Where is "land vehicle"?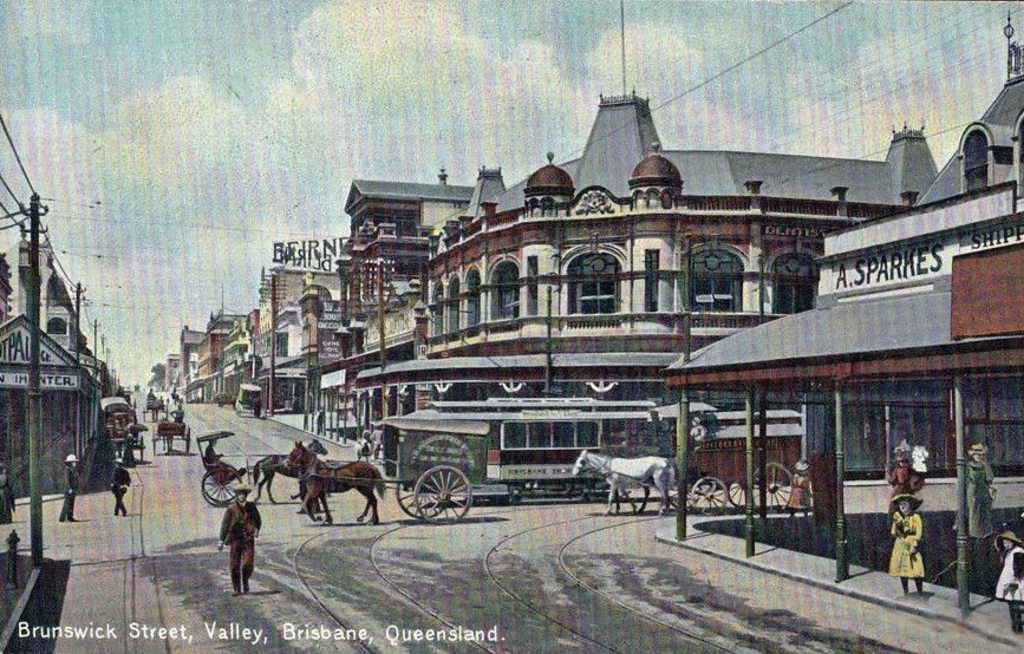
420,397,665,503.
